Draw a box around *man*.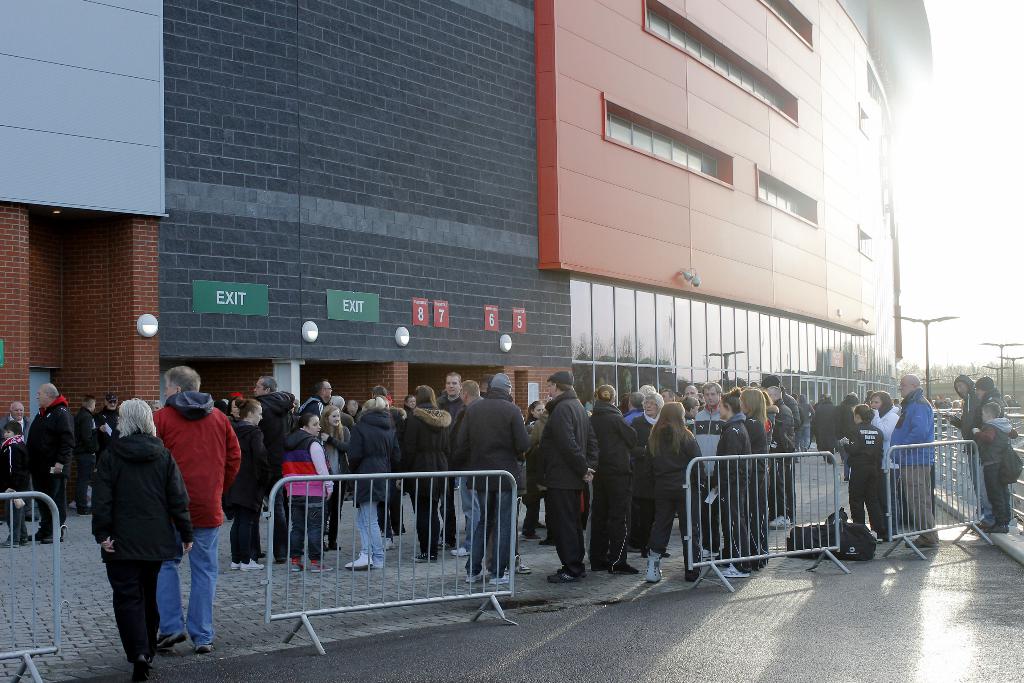
<box>531,369,598,583</box>.
